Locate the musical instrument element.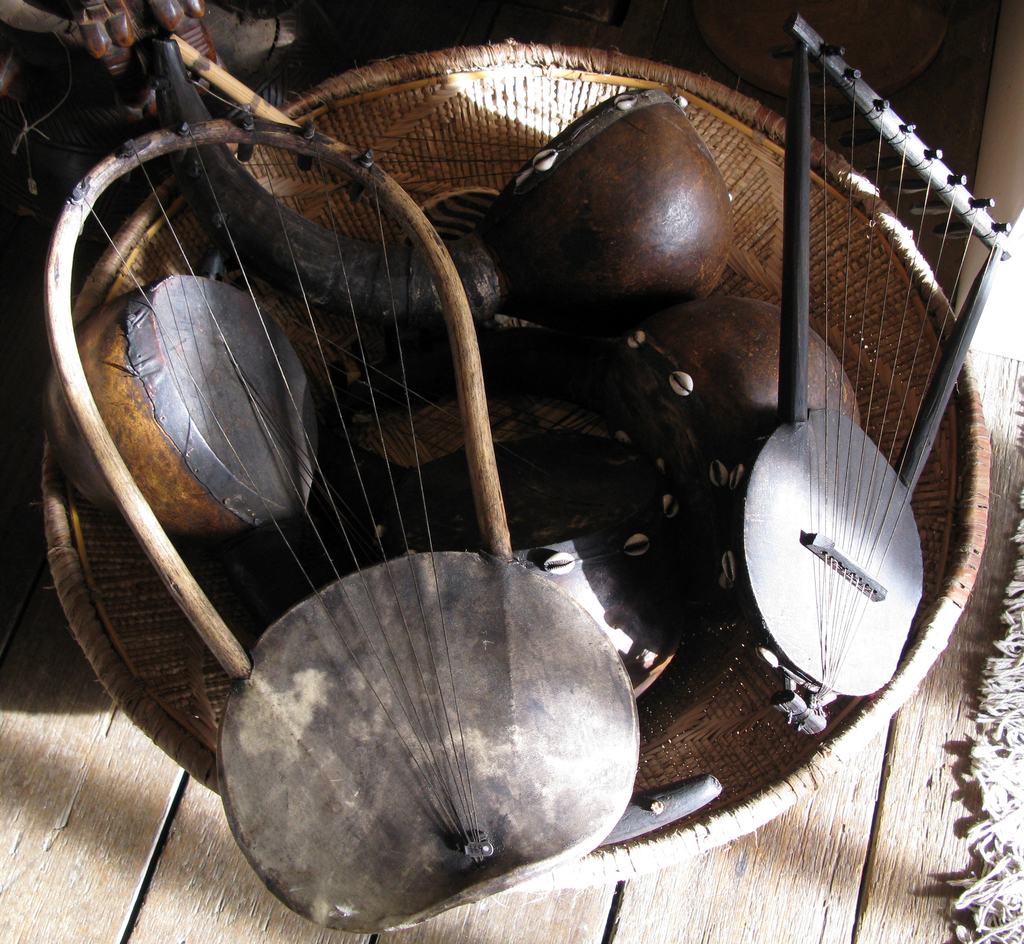
Element bbox: (45,265,336,544).
